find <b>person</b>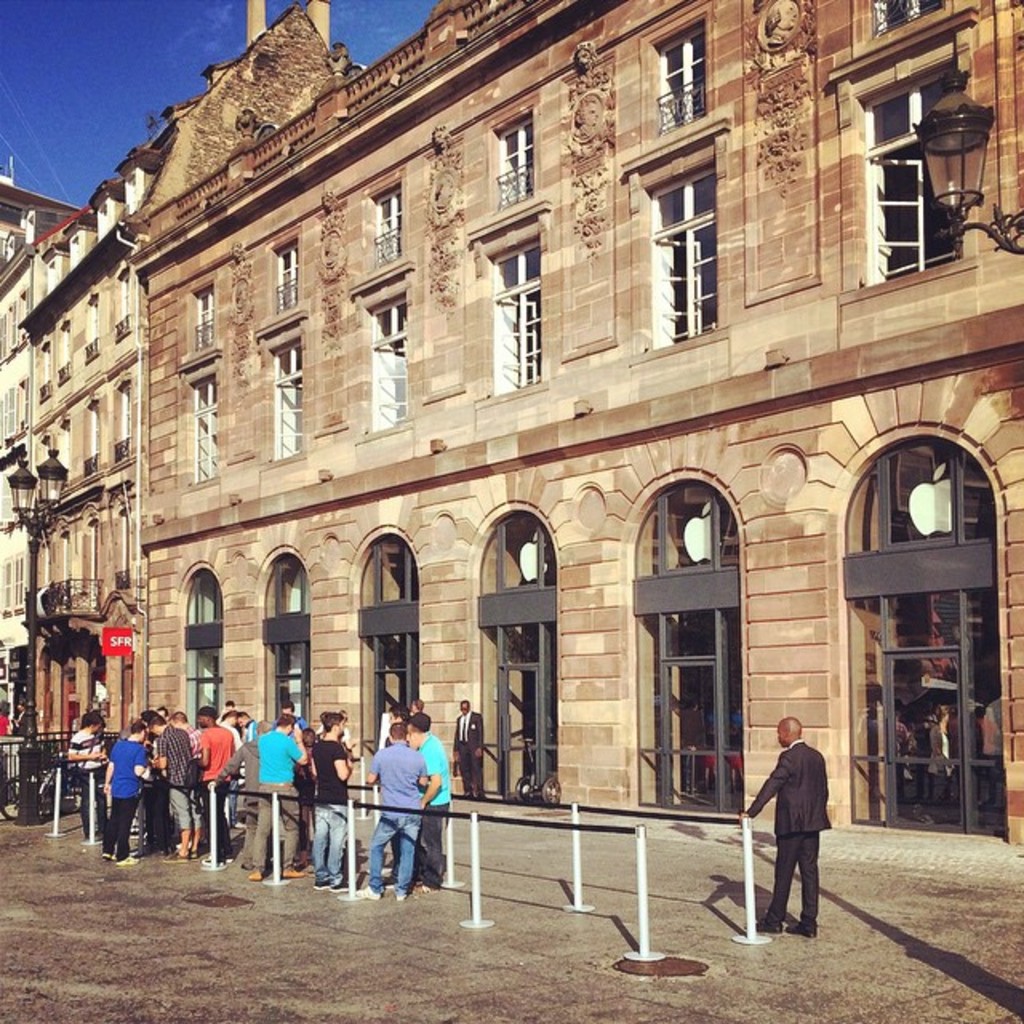
451:693:485:803
